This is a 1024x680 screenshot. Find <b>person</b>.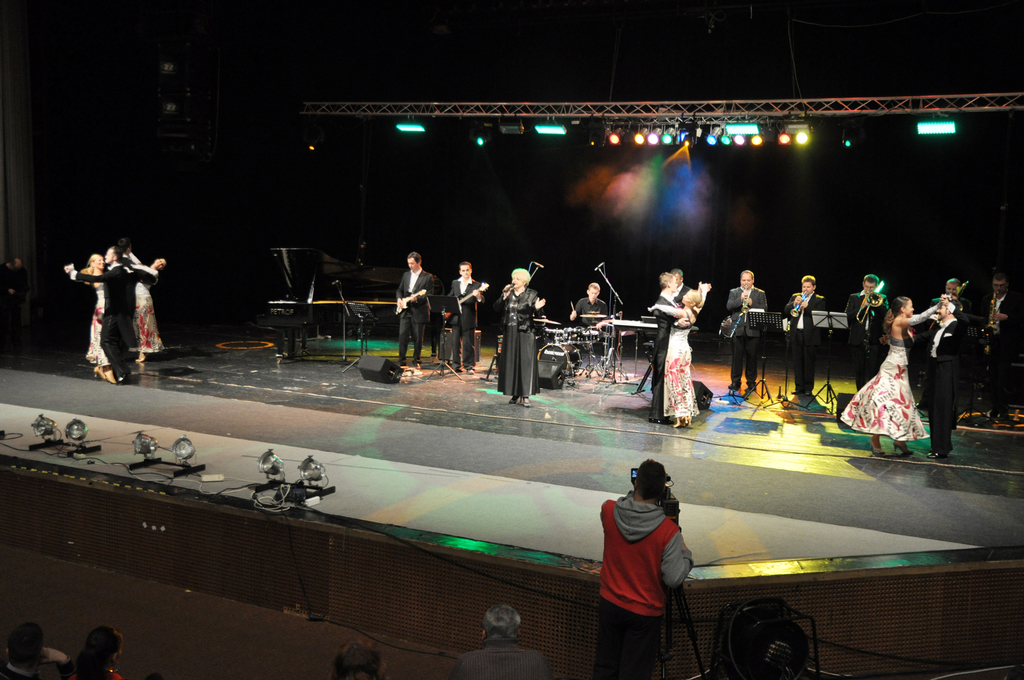
Bounding box: bbox=[724, 266, 769, 394].
